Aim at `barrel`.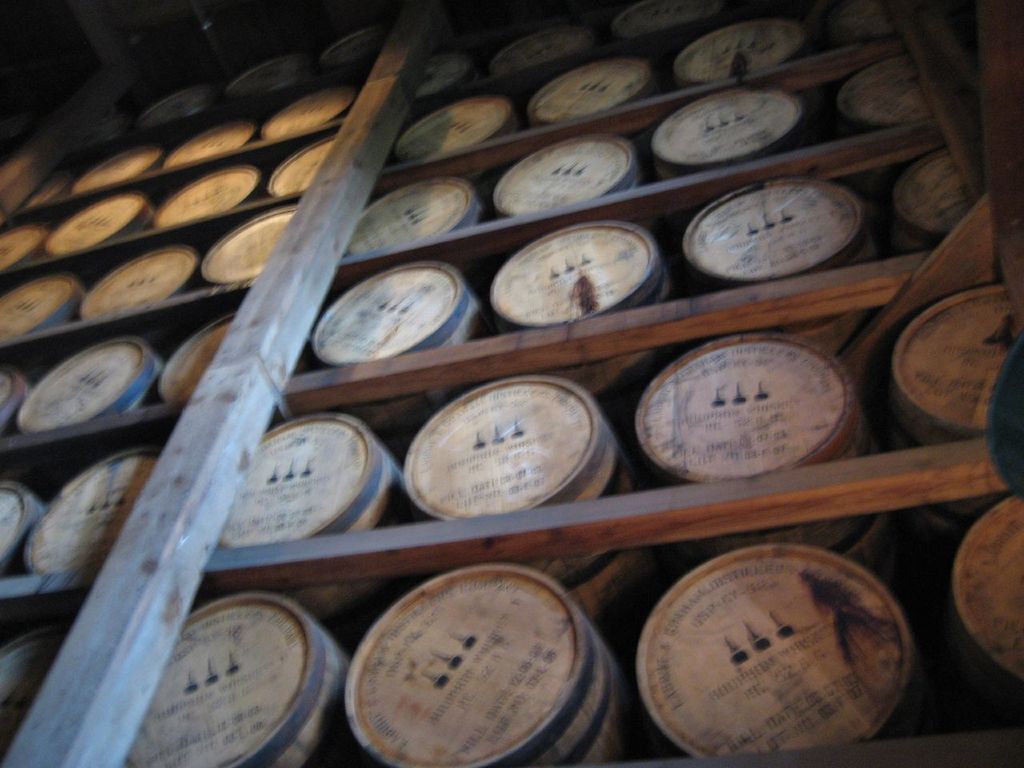
Aimed at <bbox>870, 277, 1023, 551</bbox>.
